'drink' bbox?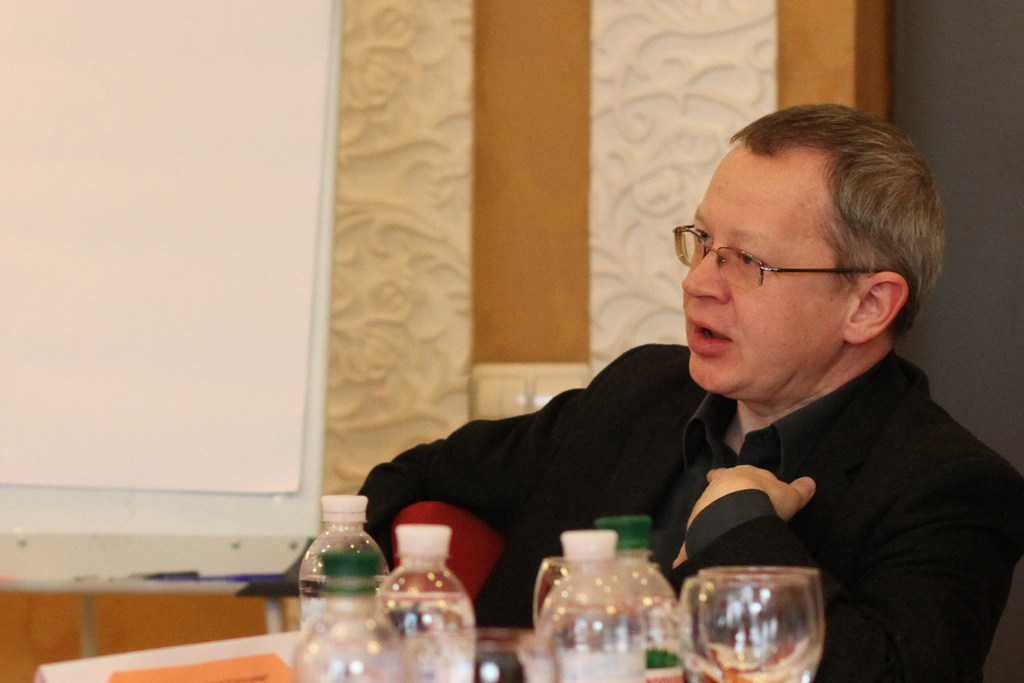
<box>536,536,645,680</box>
